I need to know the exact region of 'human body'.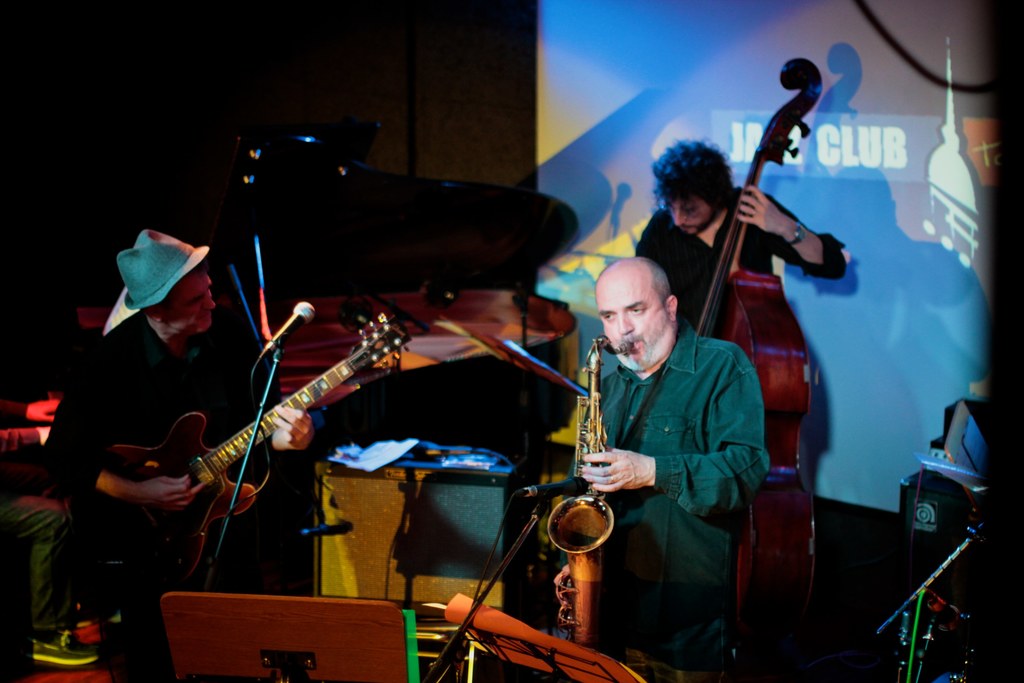
Region: left=632, top=139, right=846, bottom=349.
